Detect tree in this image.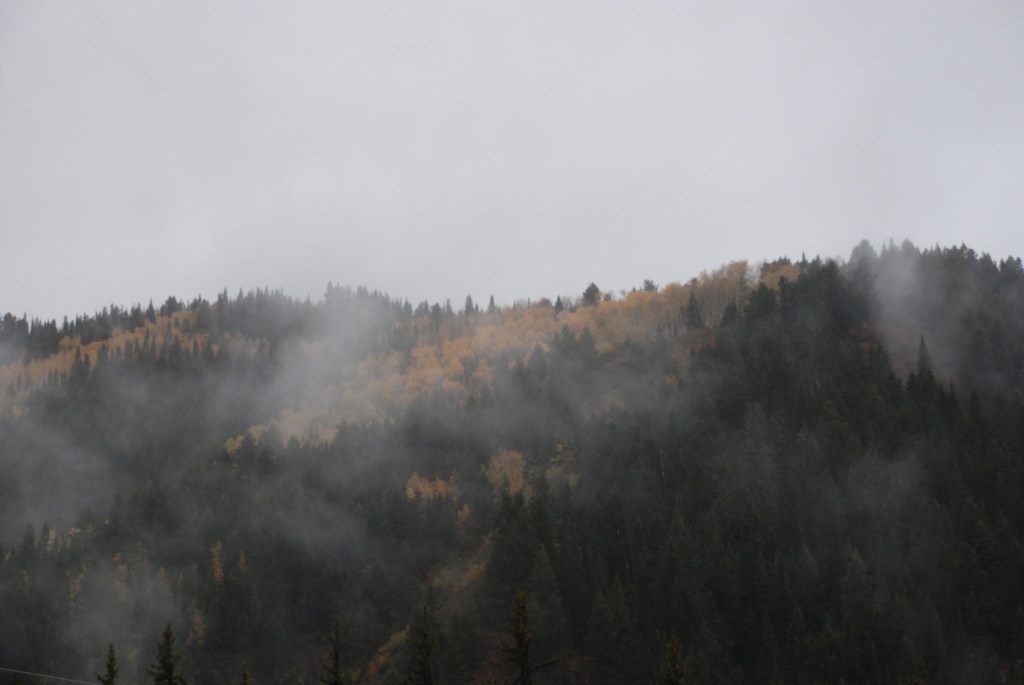
Detection: box=[527, 544, 573, 684].
